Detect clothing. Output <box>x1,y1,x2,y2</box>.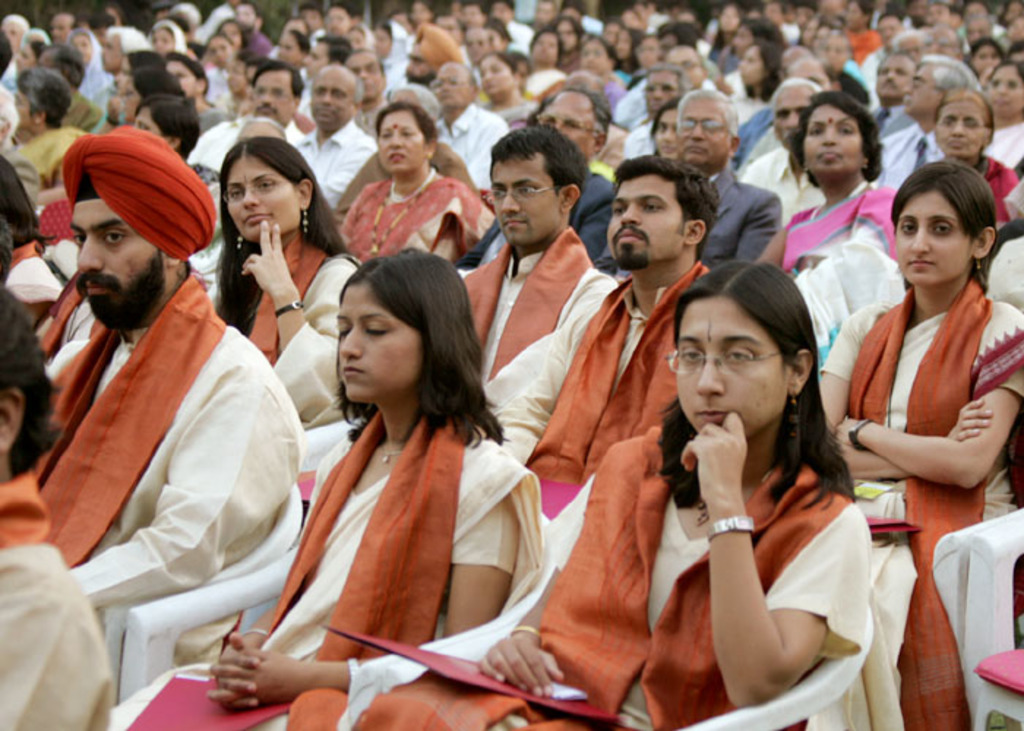
<box>285,114,377,208</box>.
